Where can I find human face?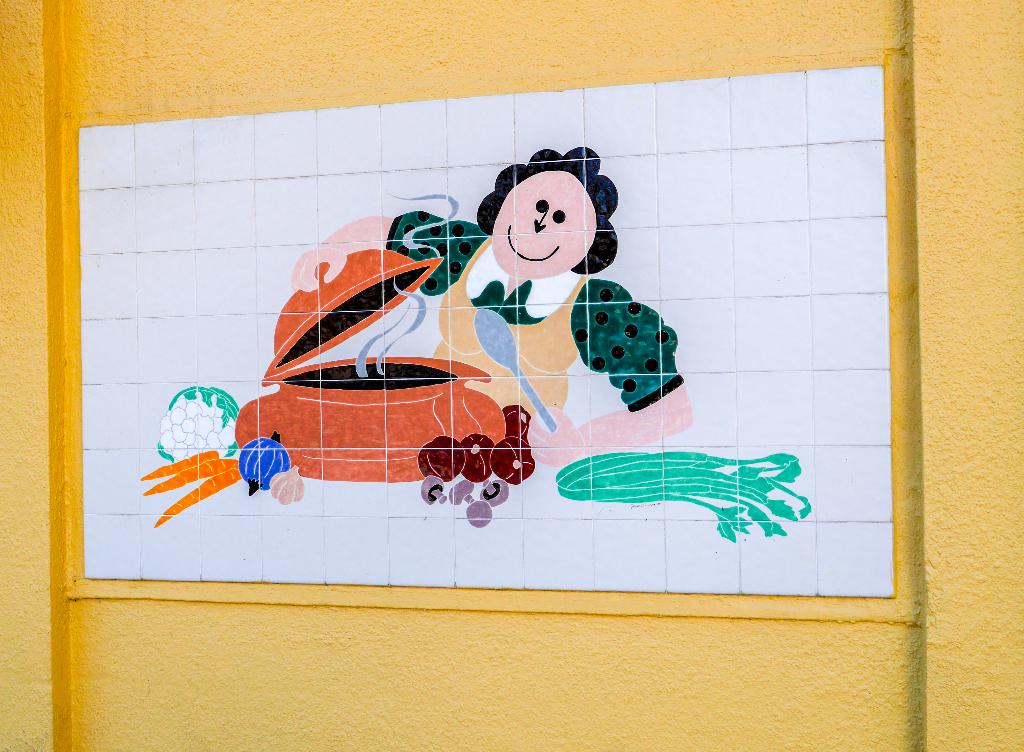
You can find it at (x1=486, y1=160, x2=602, y2=264).
